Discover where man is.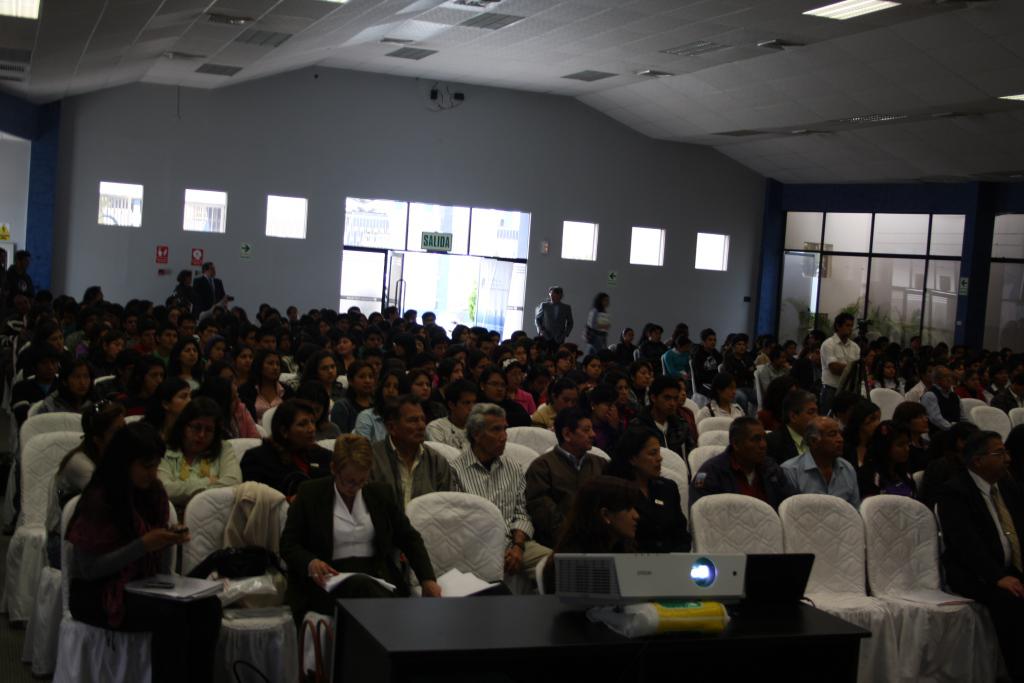
Discovered at bbox=[906, 365, 933, 401].
